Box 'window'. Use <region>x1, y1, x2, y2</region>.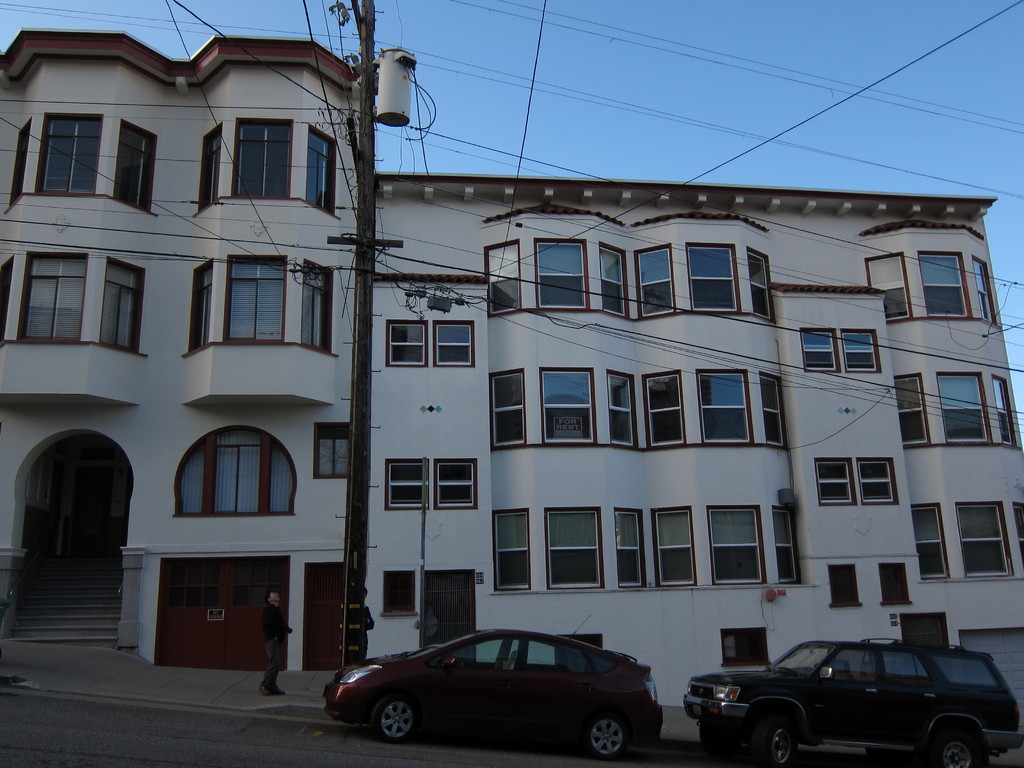
<region>200, 124, 221, 202</region>.
